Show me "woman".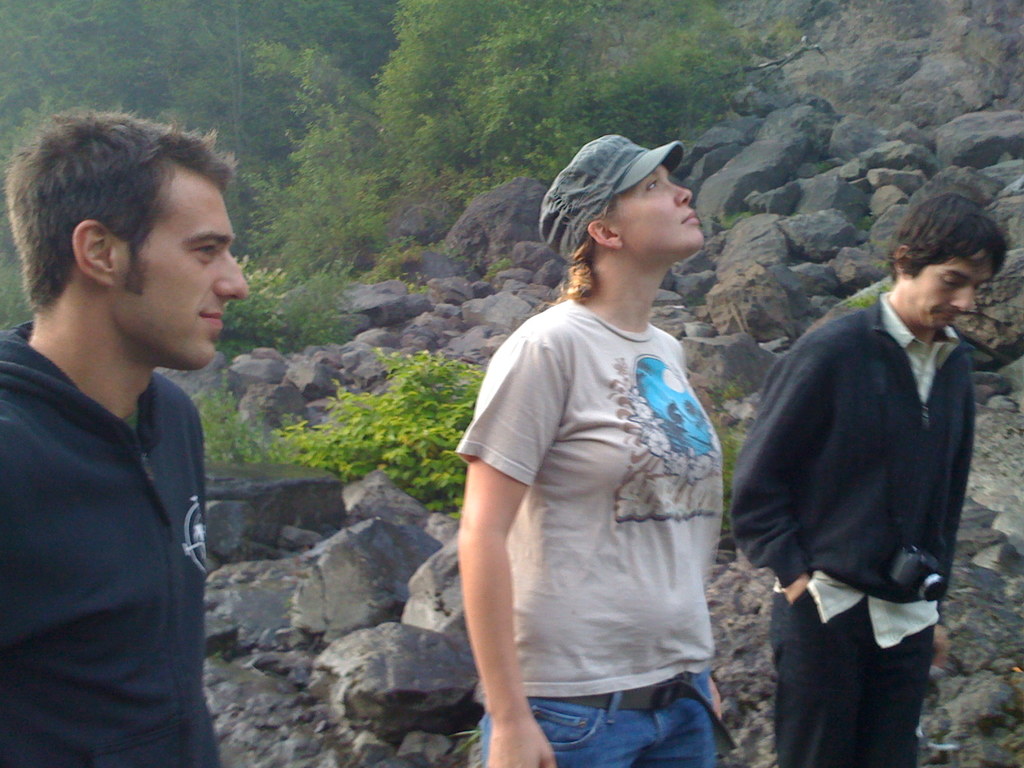
"woman" is here: [456, 136, 752, 764].
